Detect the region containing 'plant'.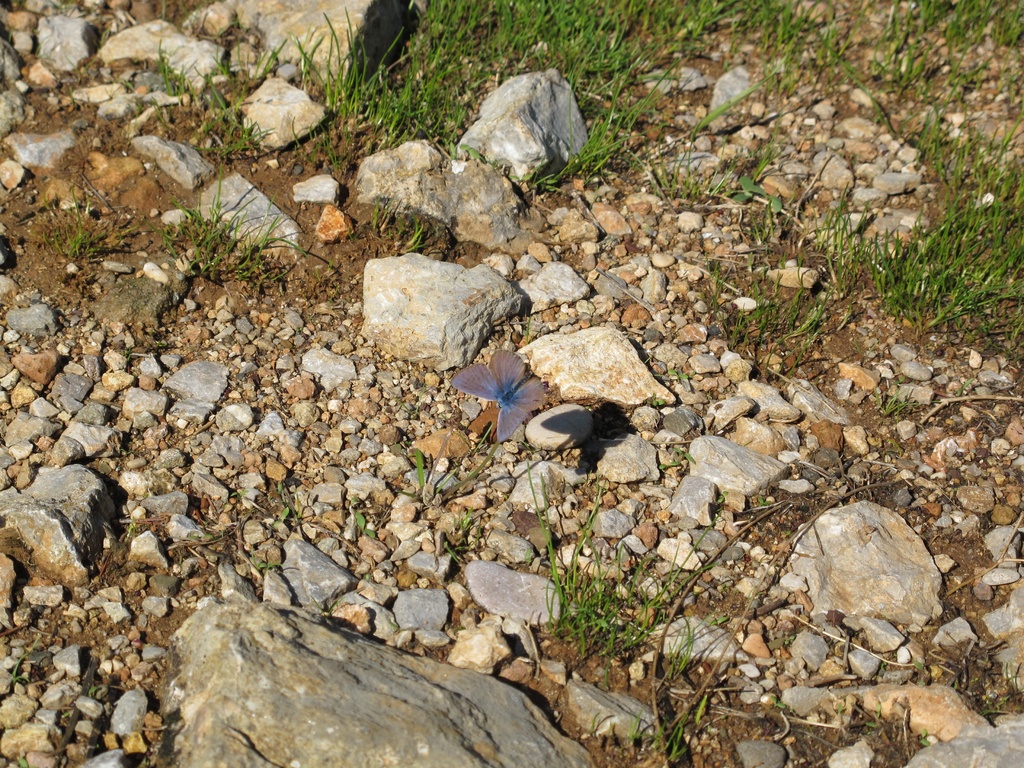
region(326, 259, 333, 274).
